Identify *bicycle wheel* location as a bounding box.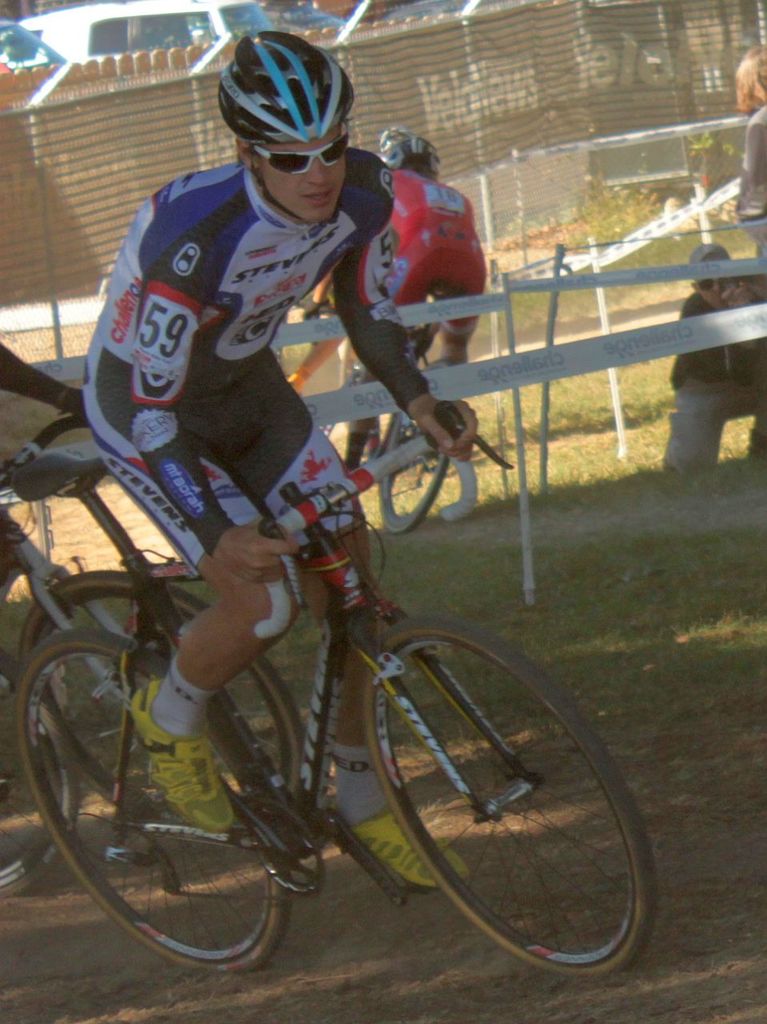
crop(8, 568, 310, 858).
